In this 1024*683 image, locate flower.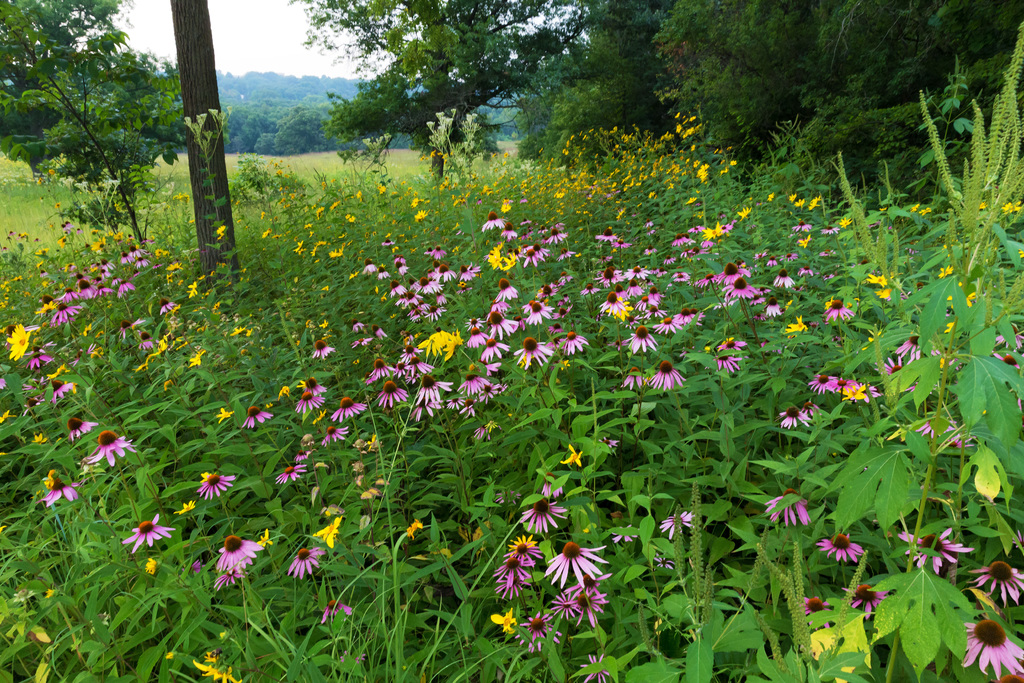
Bounding box: pyautogui.locateOnScreen(192, 661, 241, 682).
